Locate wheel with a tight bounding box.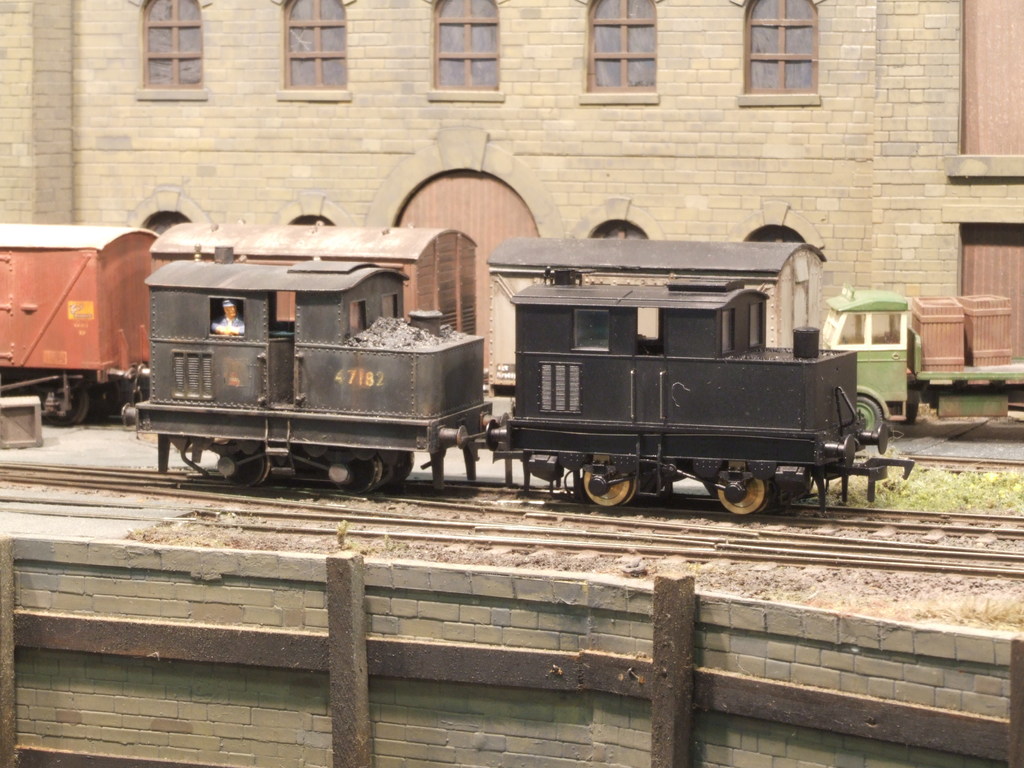
<bbox>376, 450, 412, 490</bbox>.
